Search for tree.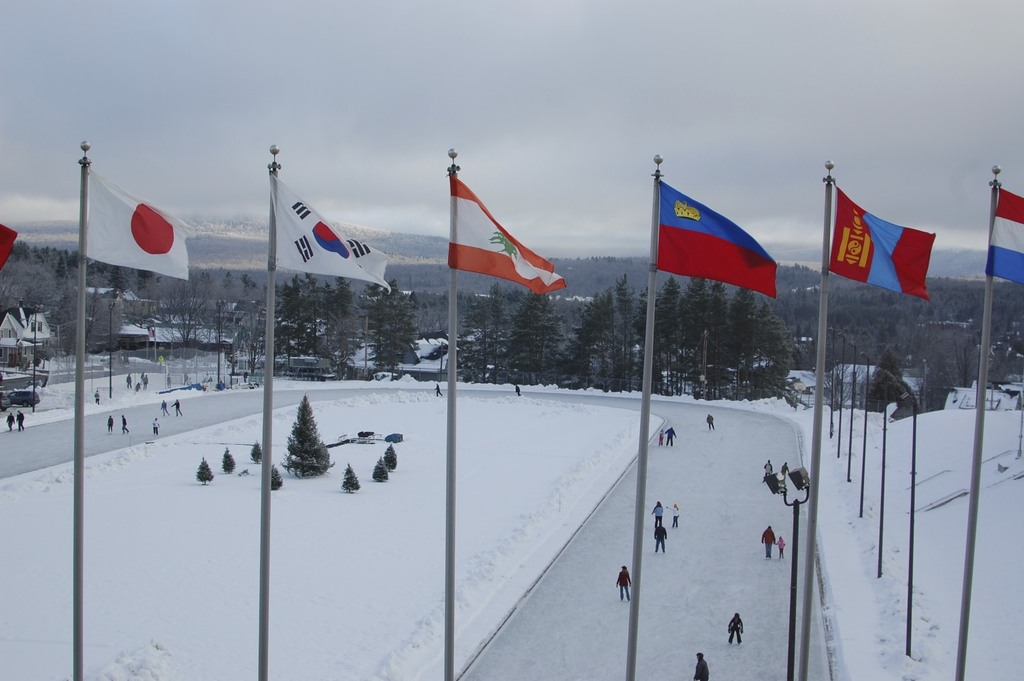
Found at detection(338, 462, 361, 498).
